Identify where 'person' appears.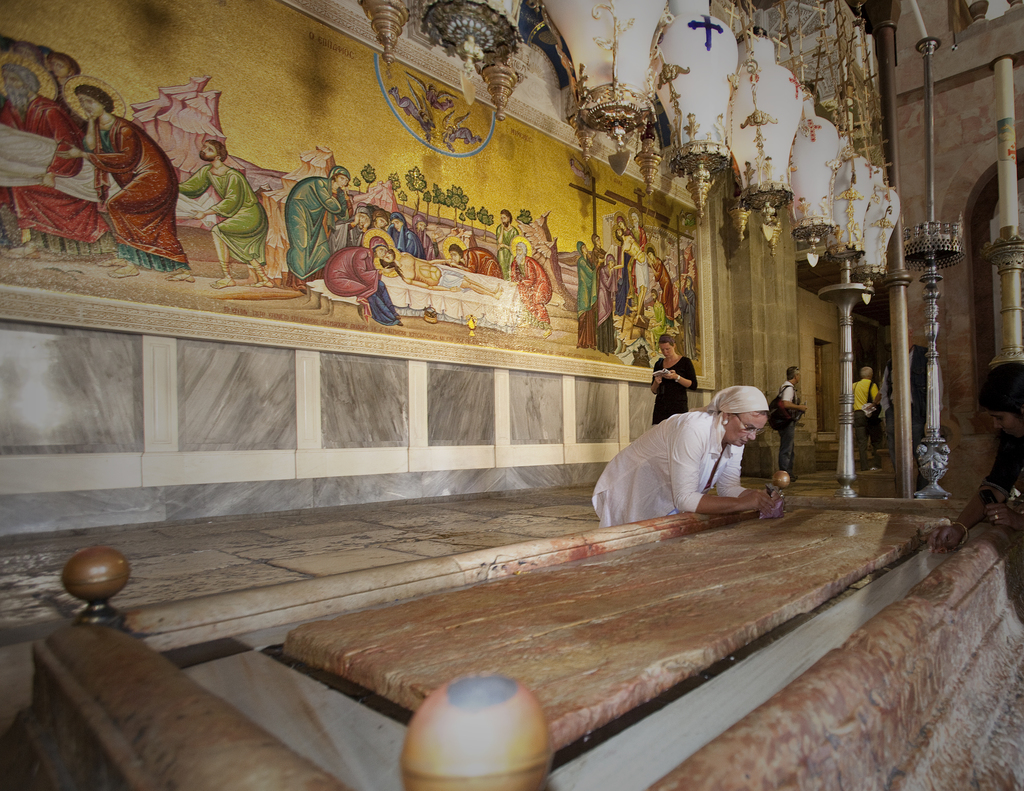
Appears at (left=654, top=339, right=696, bottom=424).
